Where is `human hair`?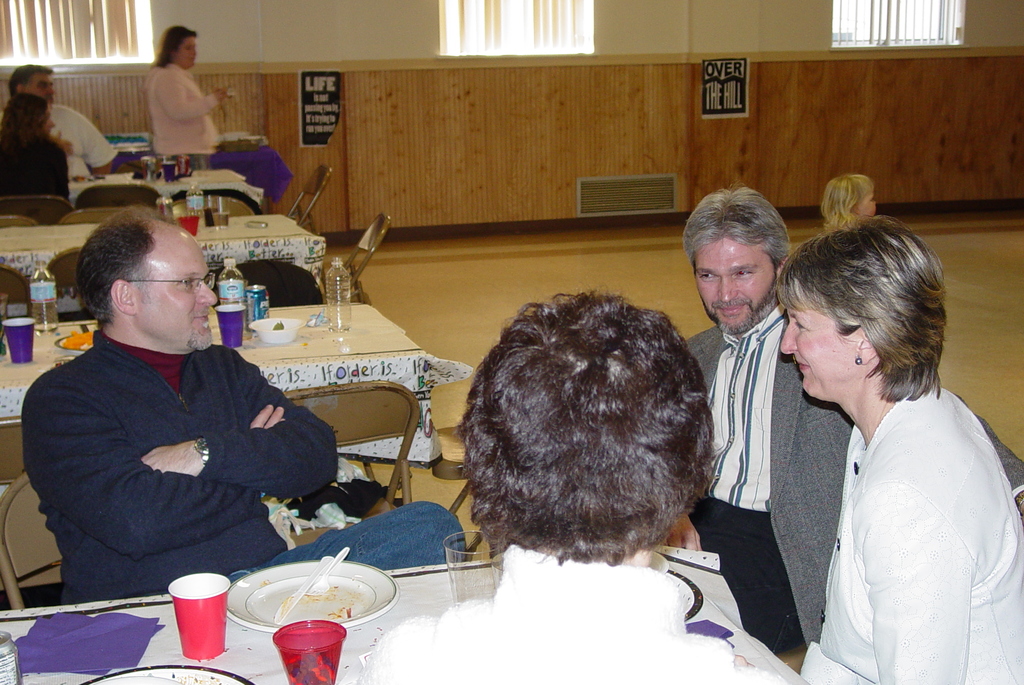
pyautogui.locateOnScreen(150, 24, 200, 69).
